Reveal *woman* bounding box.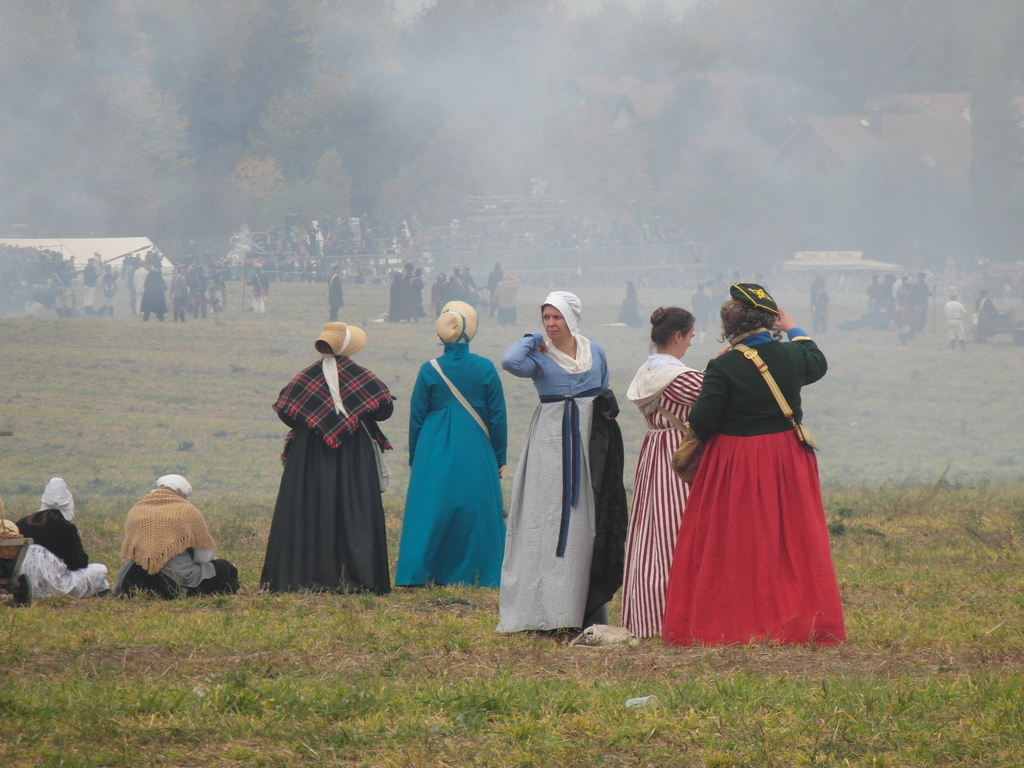
Revealed: box=[503, 289, 623, 630].
